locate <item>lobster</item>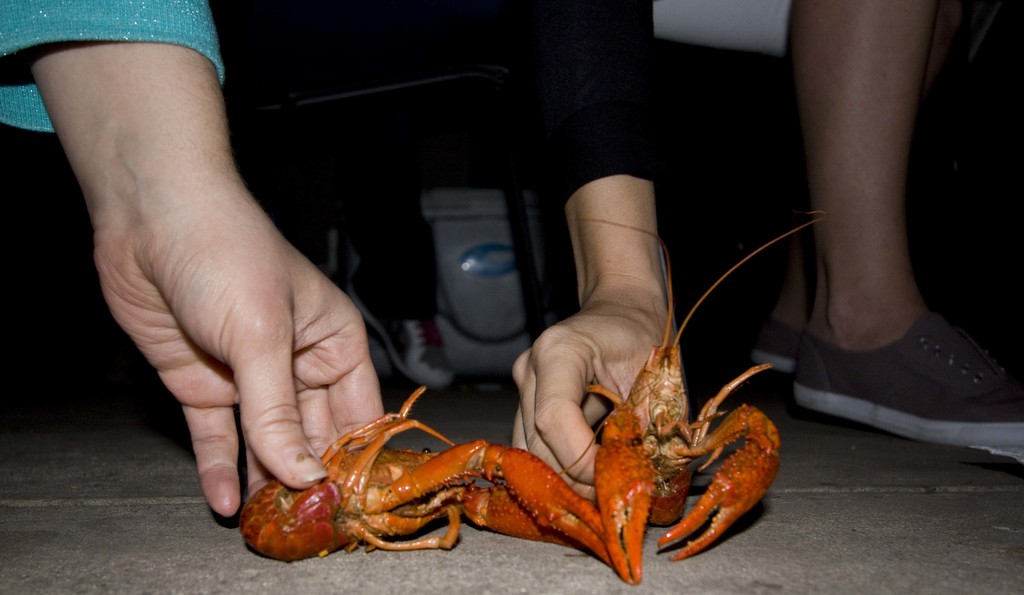
box=[234, 386, 634, 580]
